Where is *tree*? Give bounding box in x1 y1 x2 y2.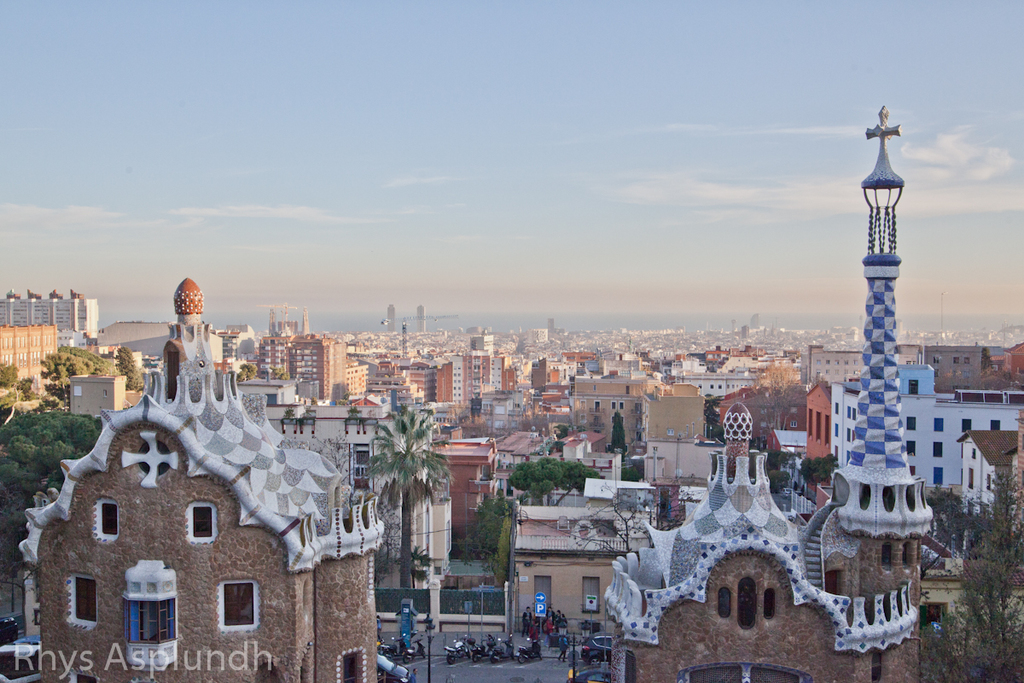
357 405 480 605.
